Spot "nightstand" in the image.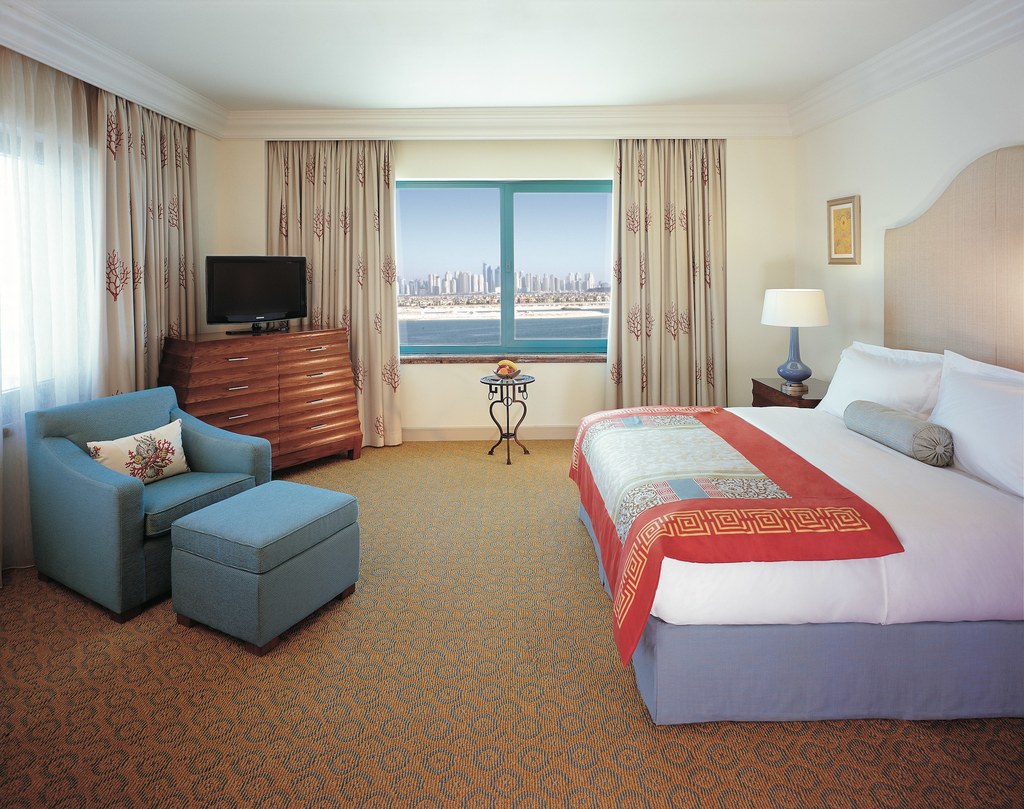
"nightstand" found at Rect(151, 316, 372, 473).
